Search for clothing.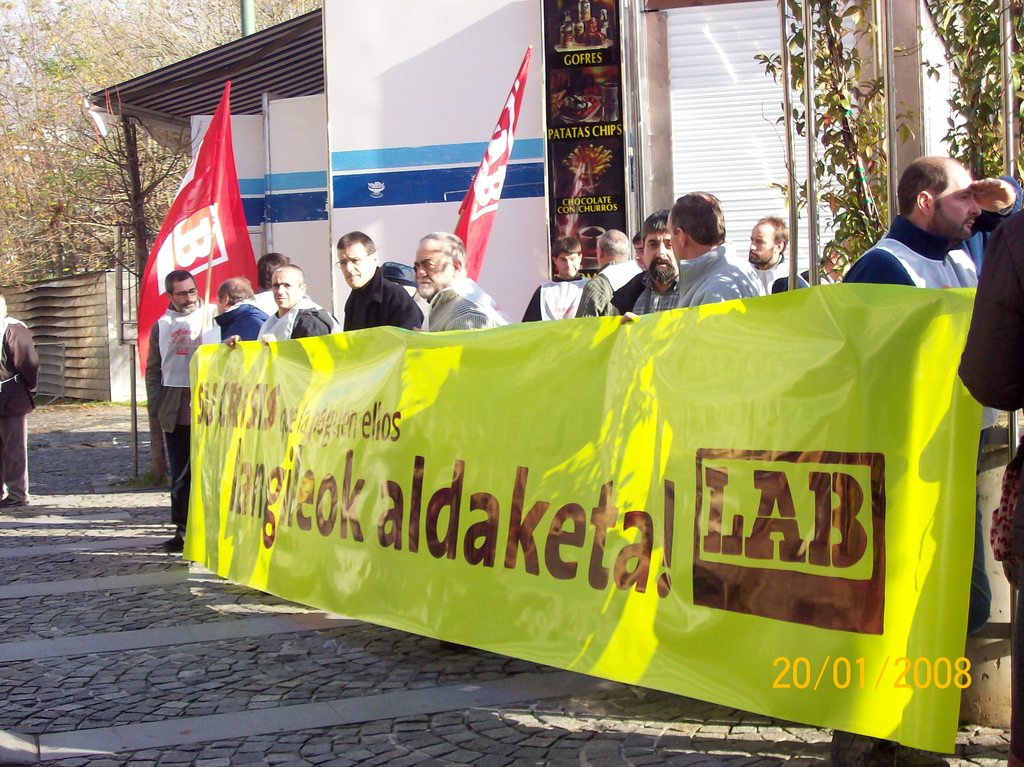
Found at x1=0, y1=311, x2=56, y2=496.
